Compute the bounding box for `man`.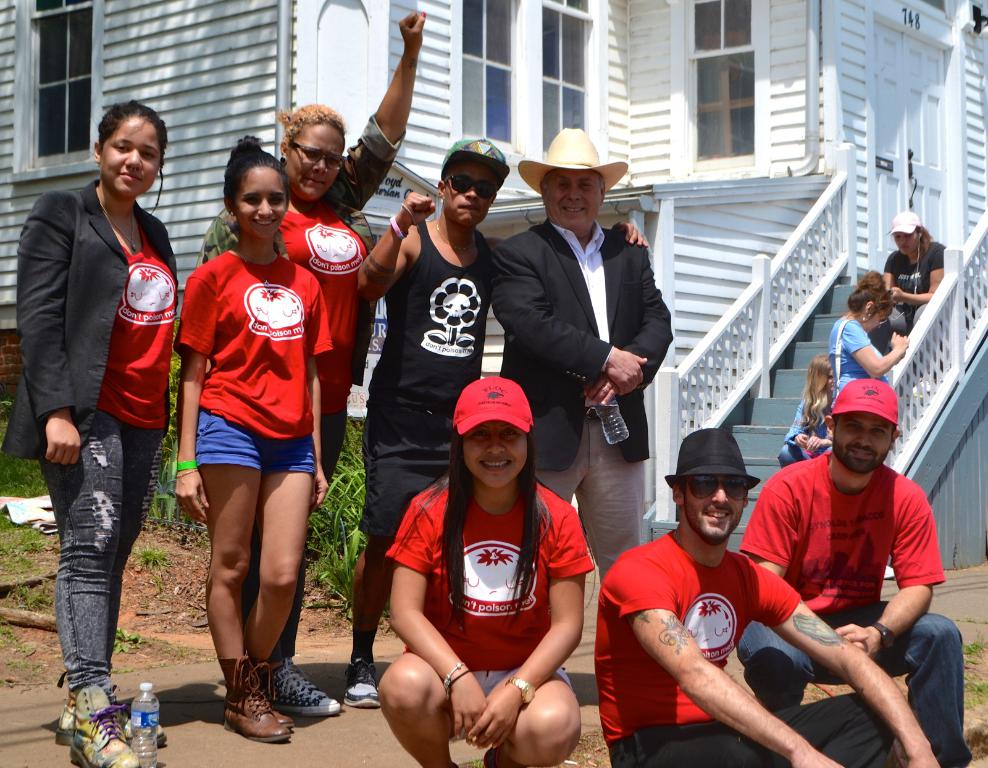
(485,122,682,607).
